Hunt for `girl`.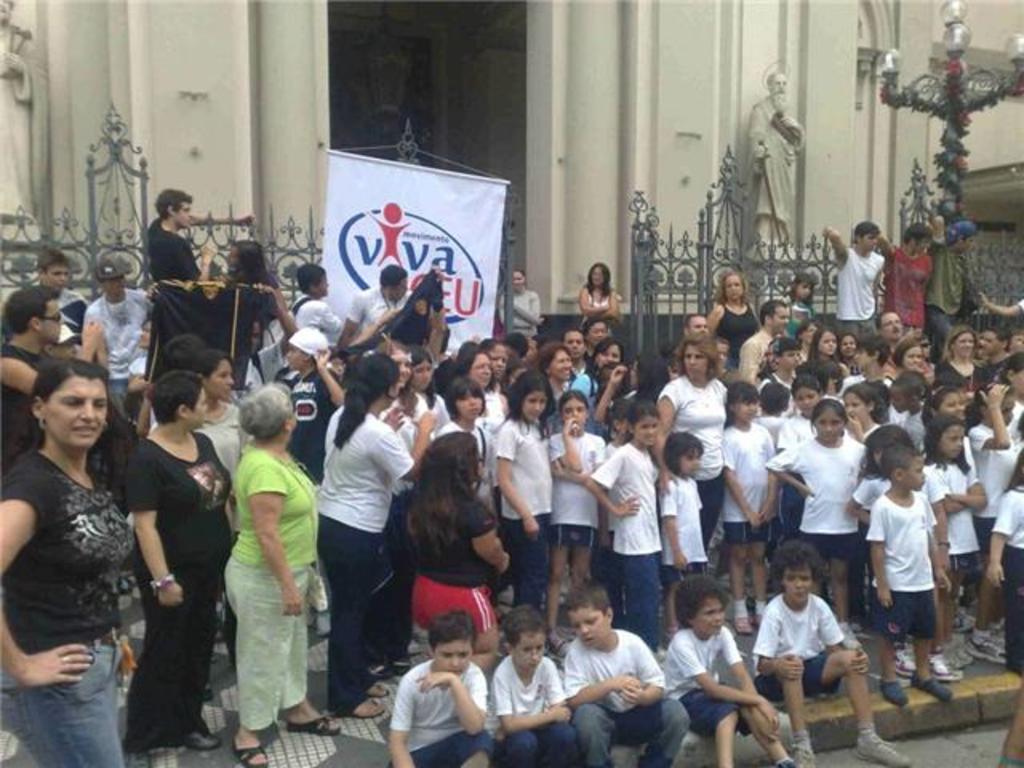
Hunted down at crop(406, 427, 512, 669).
